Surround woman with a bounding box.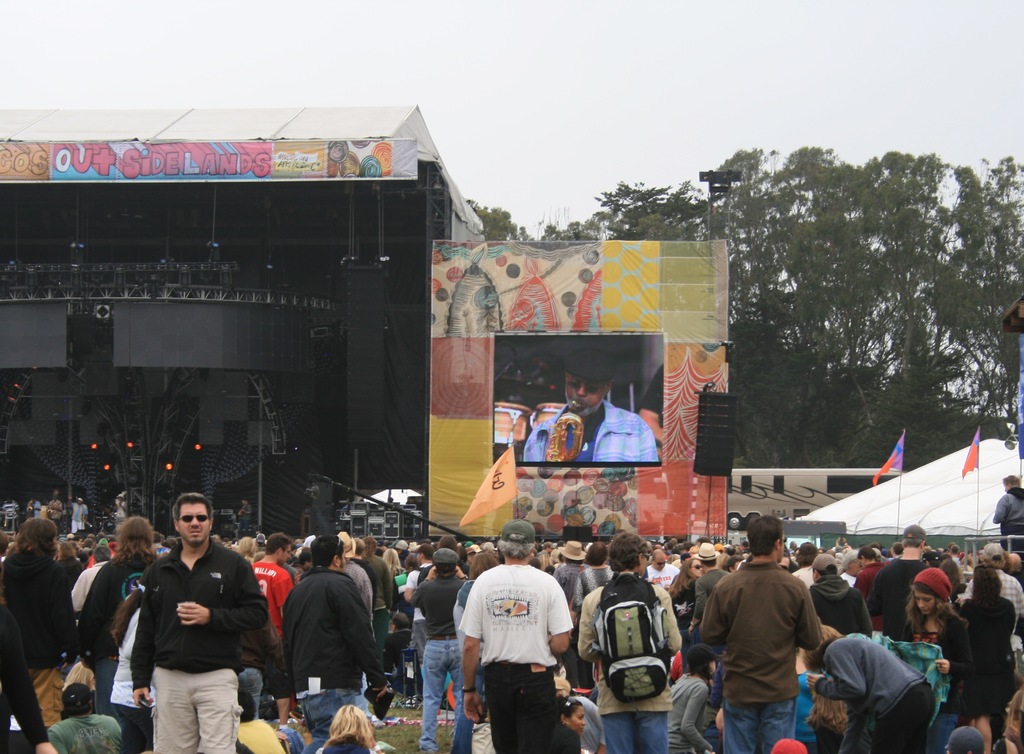
(956, 566, 1015, 753).
